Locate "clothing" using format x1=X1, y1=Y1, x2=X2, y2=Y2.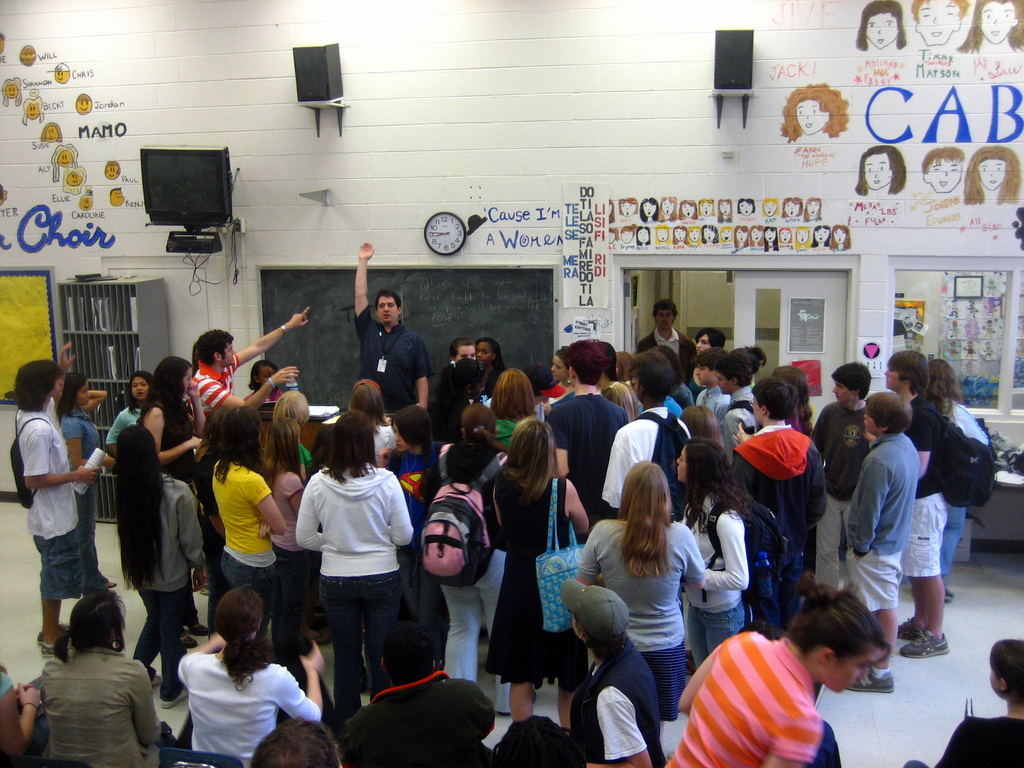
x1=429, y1=342, x2=468, y2=415.
